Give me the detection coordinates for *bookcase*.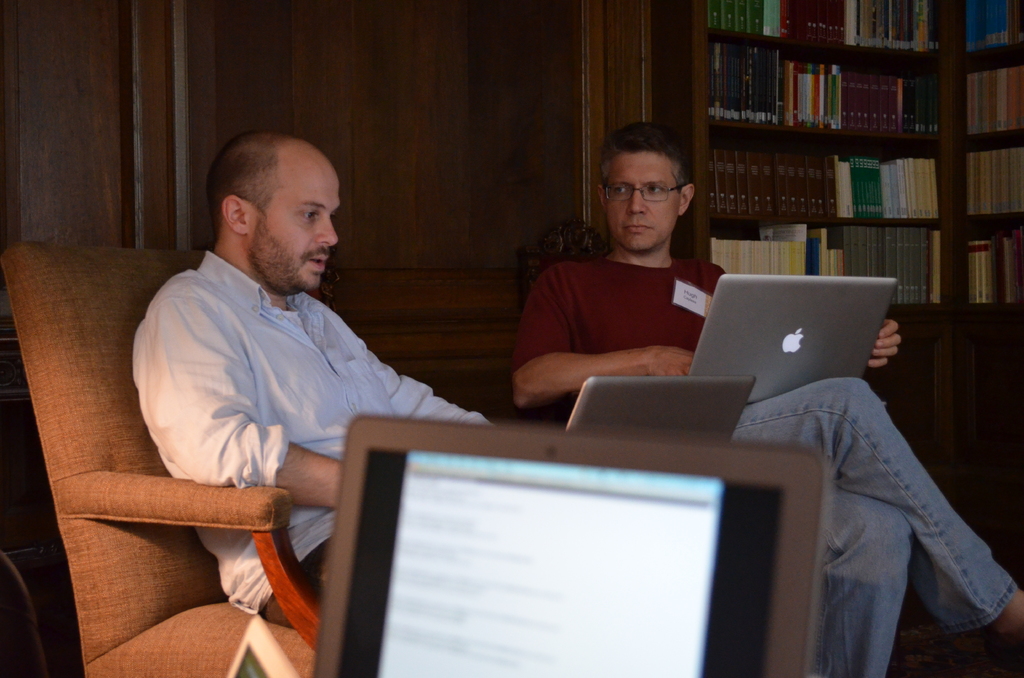
Rect(652, 0, 1023, 316).
